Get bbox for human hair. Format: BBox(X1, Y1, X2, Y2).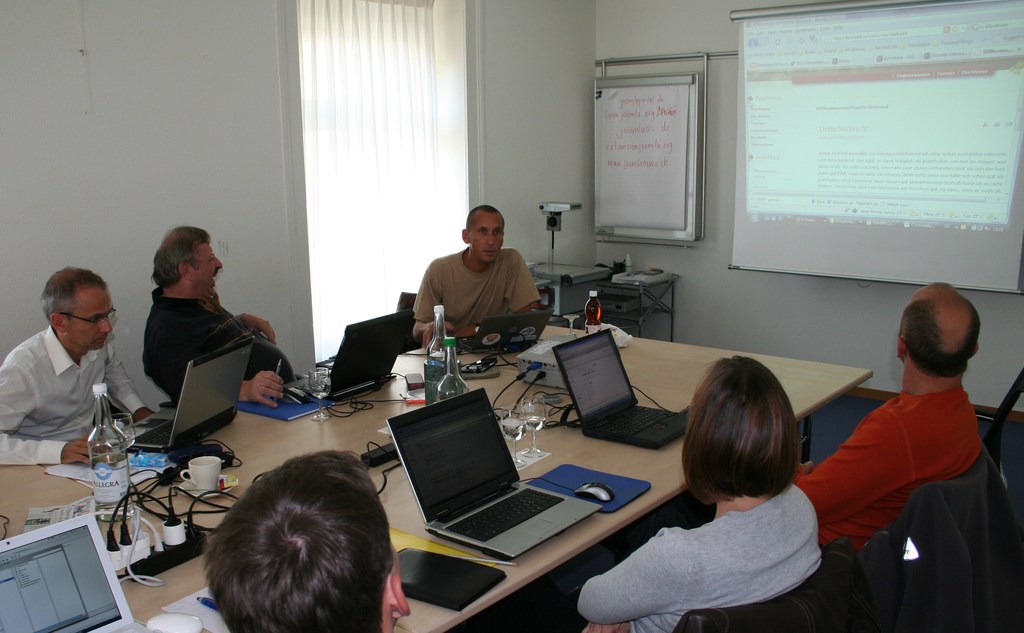
BBox(678, 351, 803, 504).
